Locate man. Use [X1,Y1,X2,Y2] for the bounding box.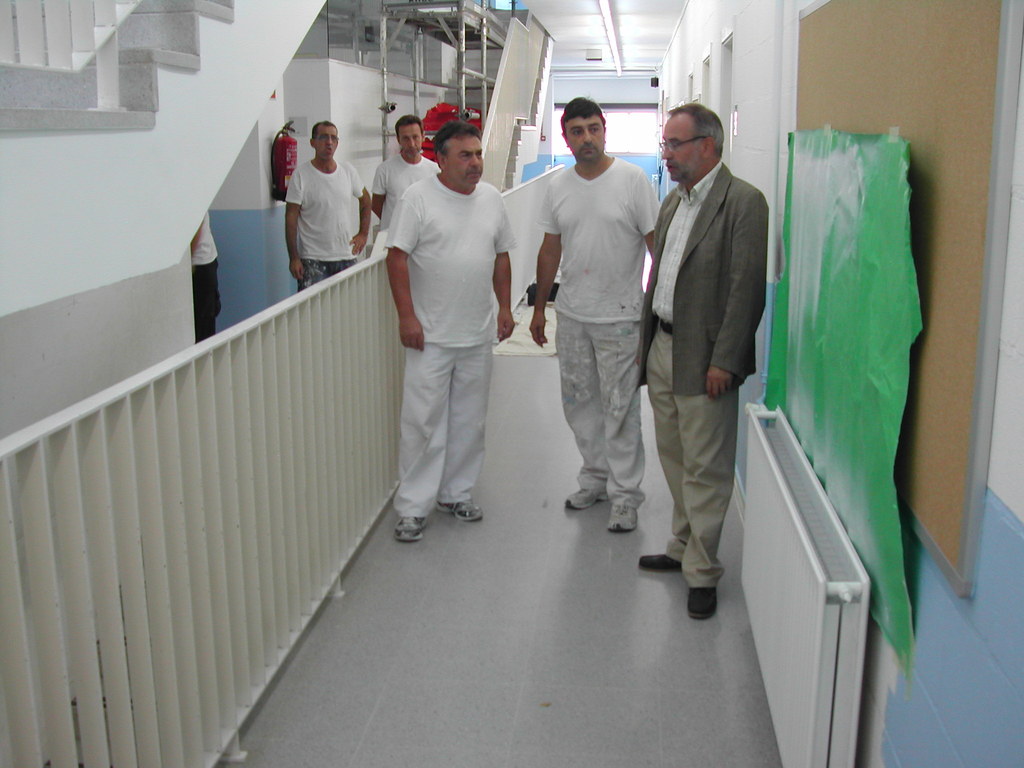
[286,120,372,290].
